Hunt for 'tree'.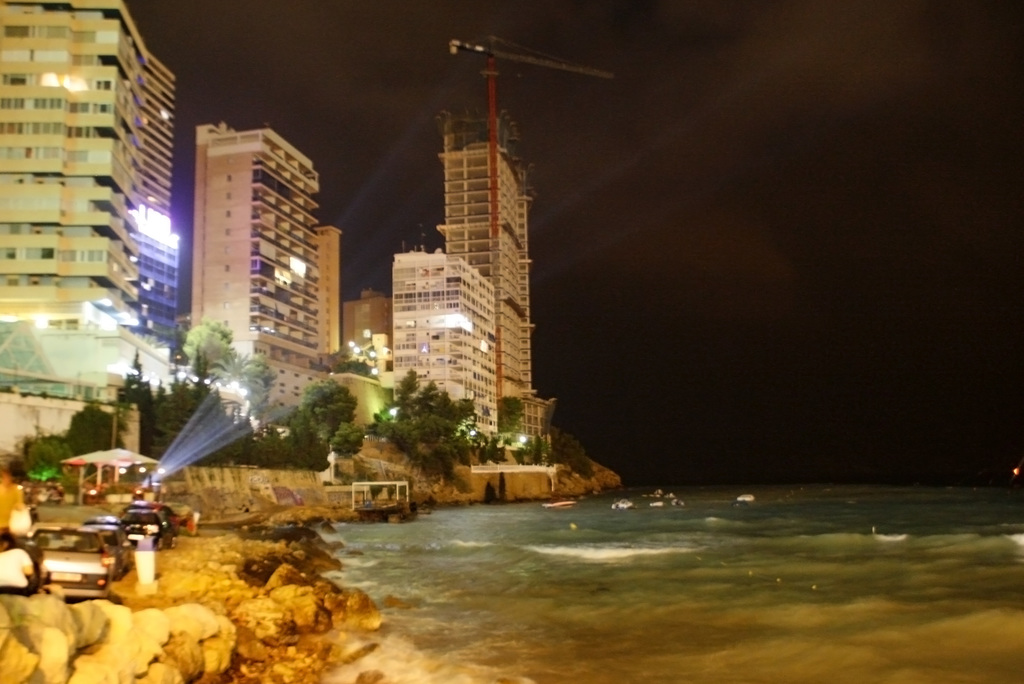
Hunted down at l=140, t=351, r=253, b=462.
